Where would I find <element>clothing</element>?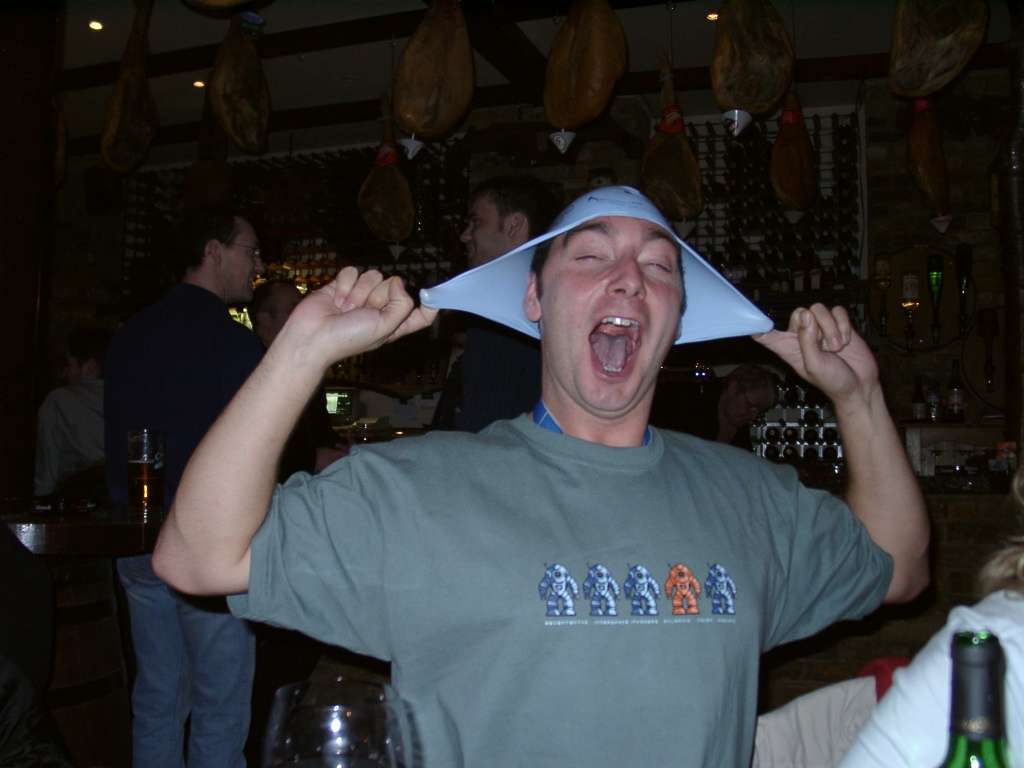
At 104:259:289:767.
